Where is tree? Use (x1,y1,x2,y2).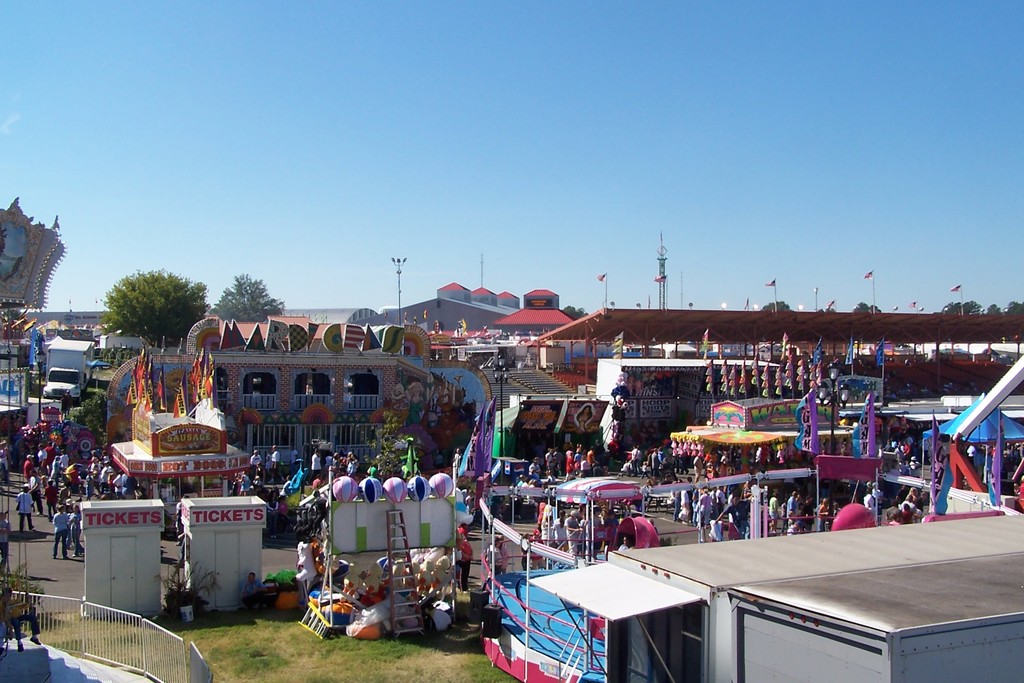
(365,407,410,483).
